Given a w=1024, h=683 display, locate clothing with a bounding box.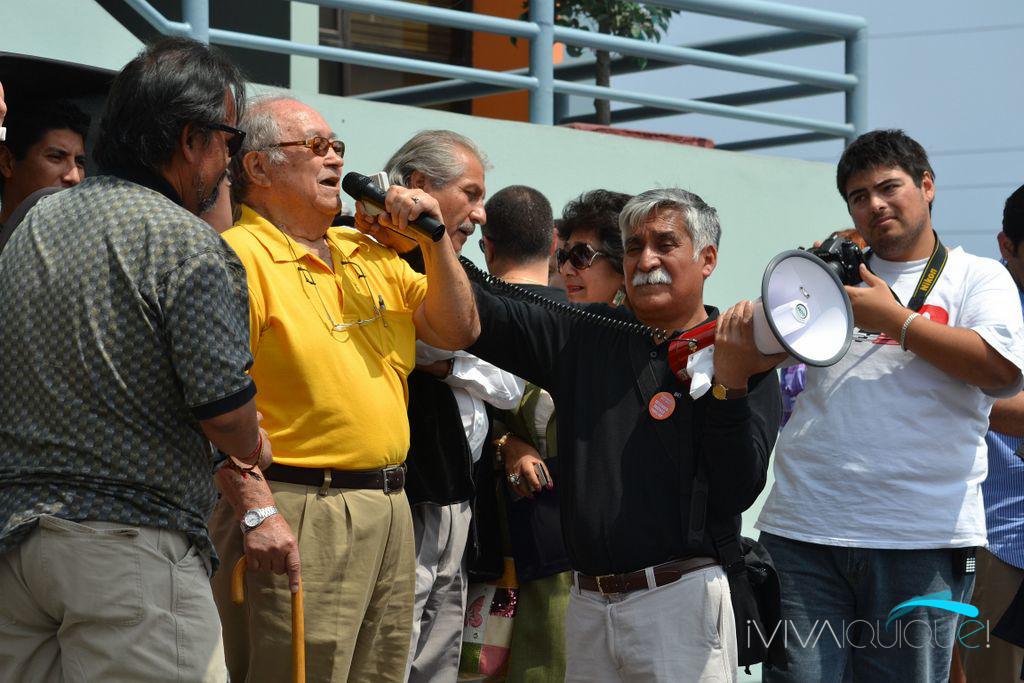
Located: left=966, top=368, right=1023, bottom=677.
